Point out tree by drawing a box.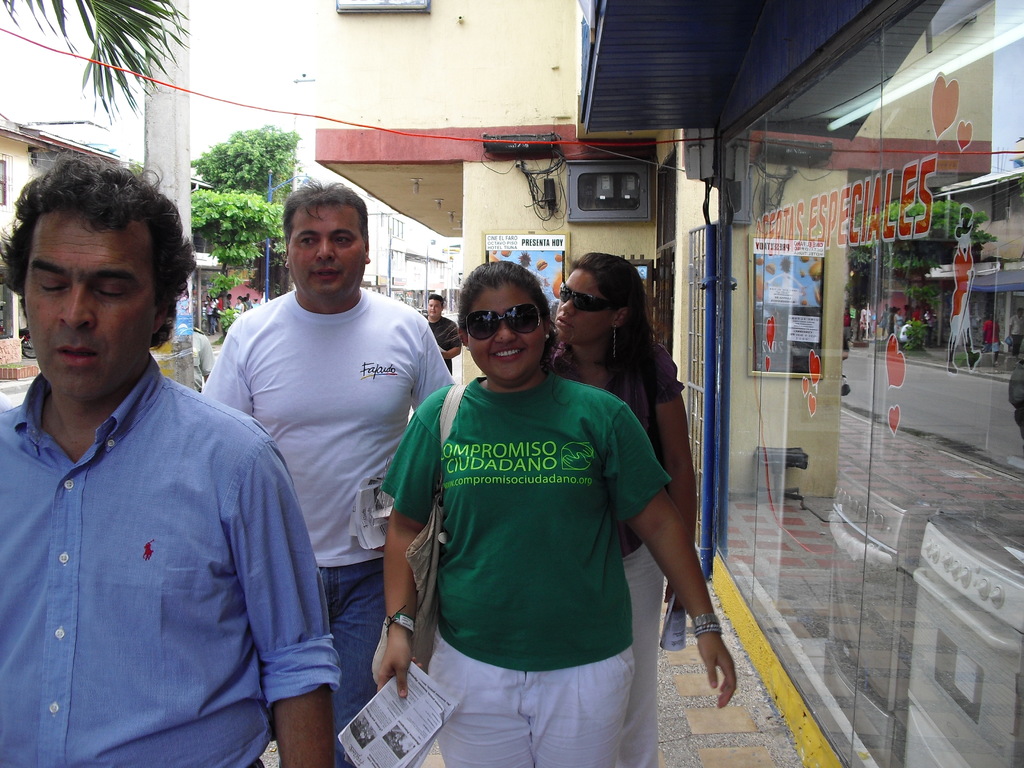
locate(188, 122, 297, 195).
